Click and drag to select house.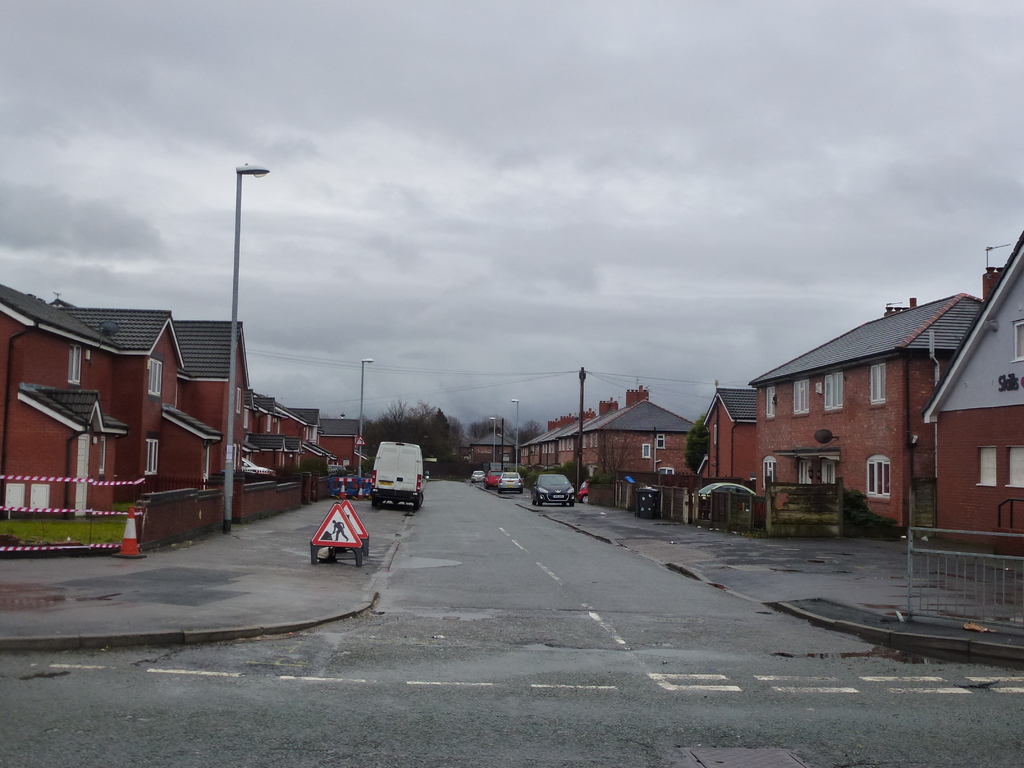
Selection: x1=707, y1=388, x2=773, y2=502.
